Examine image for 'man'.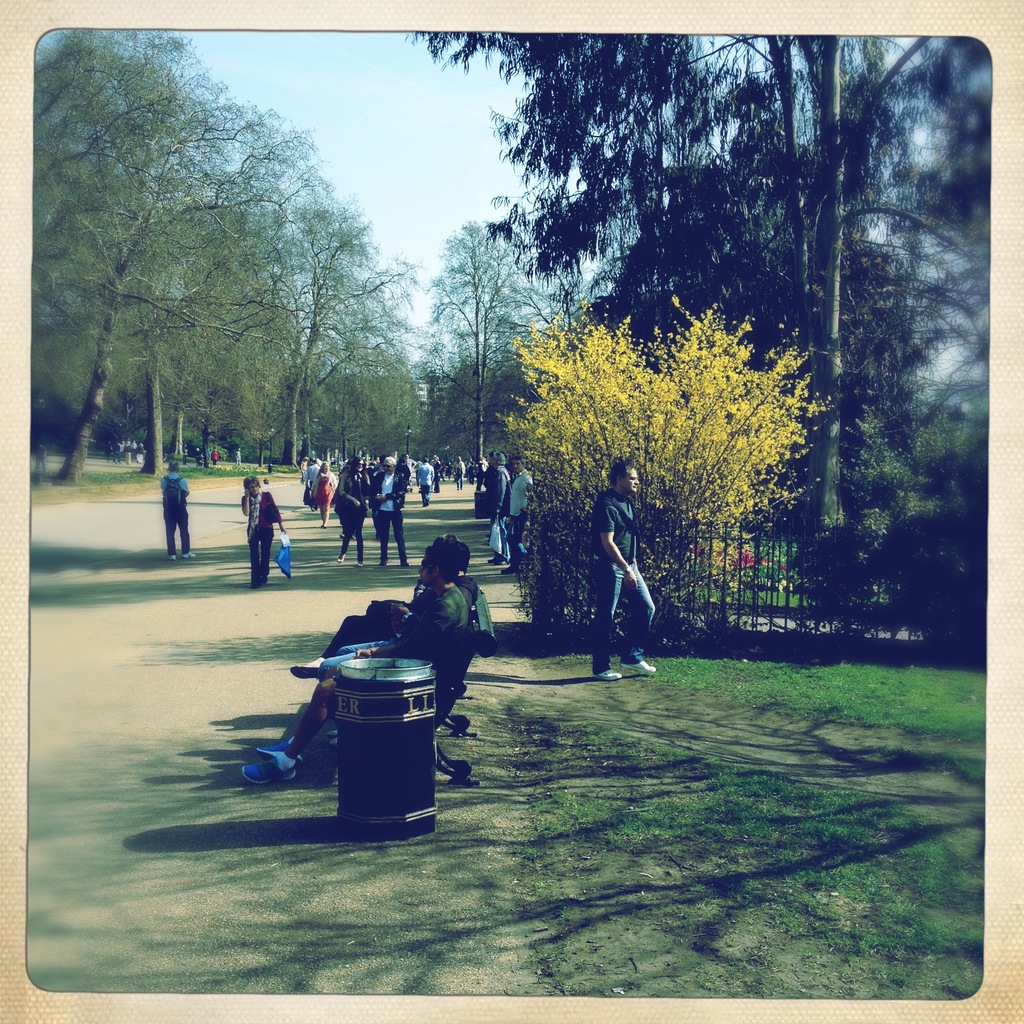
Examination result: (x1=502, y1=453, x2=538, y2=578).
